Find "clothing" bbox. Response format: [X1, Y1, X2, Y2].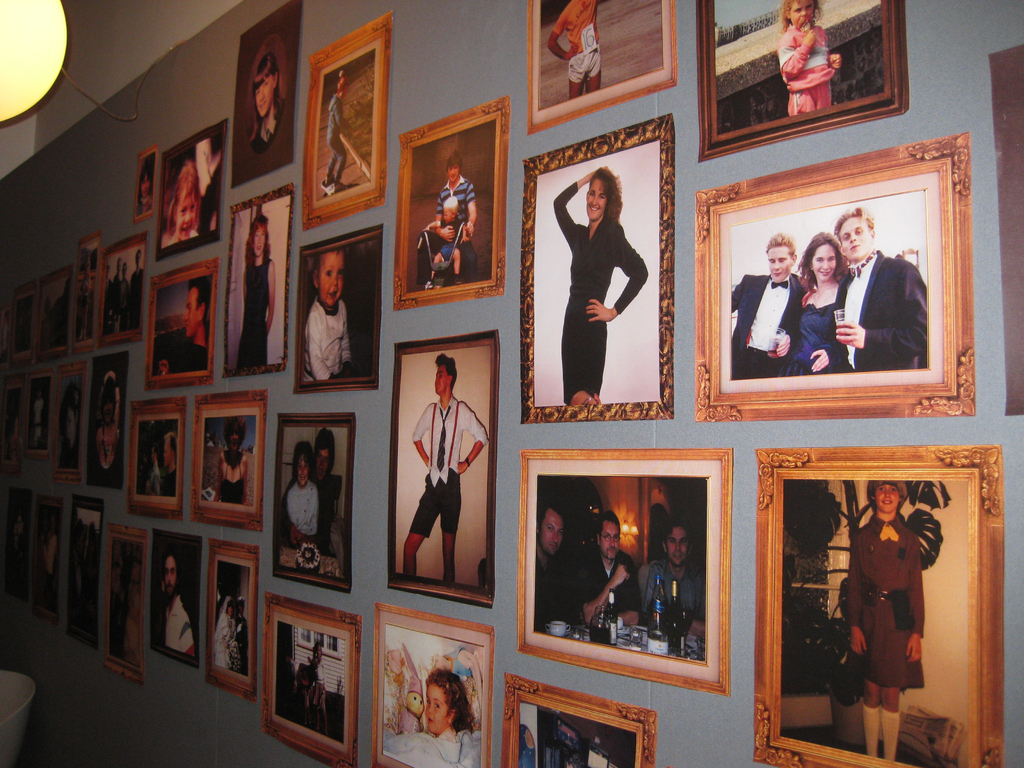
[216, 452, 243, 503].
